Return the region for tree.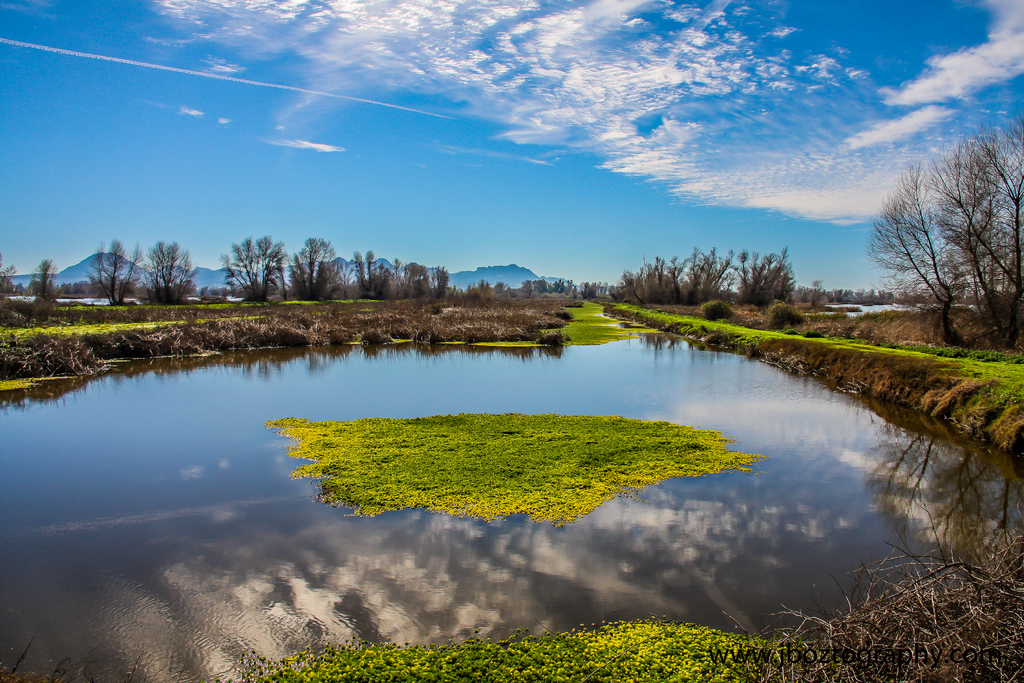
Rect(25, 256, 56, 293).
